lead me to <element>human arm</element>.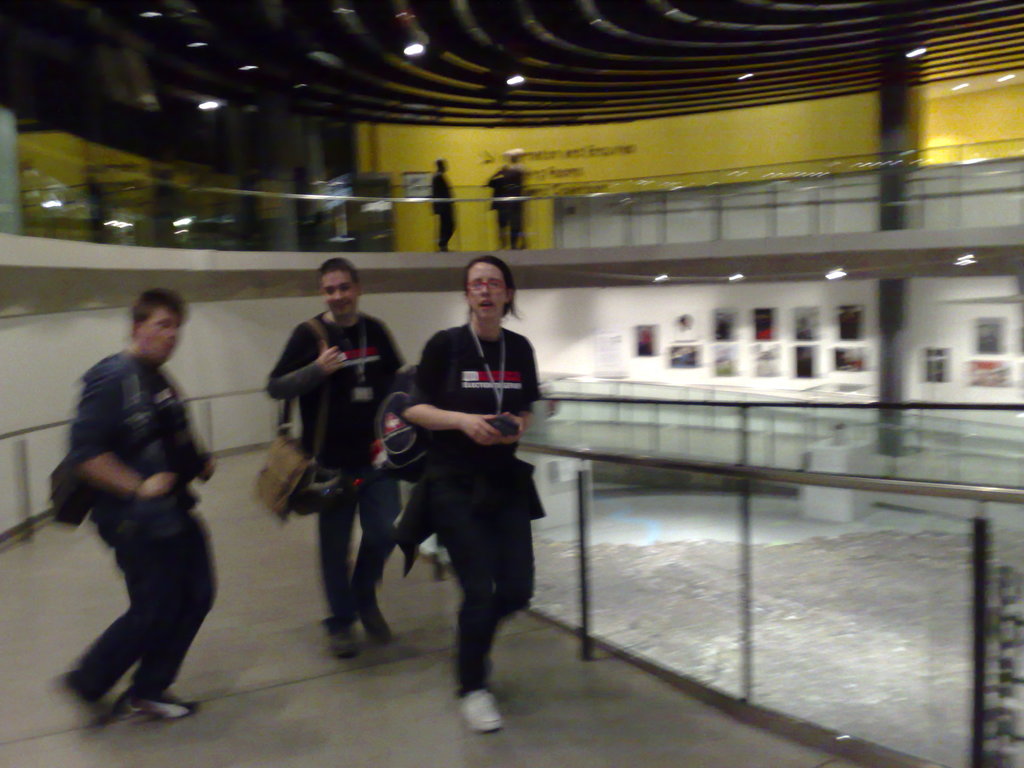
Lead to box=[74, 362, 177, 500].
